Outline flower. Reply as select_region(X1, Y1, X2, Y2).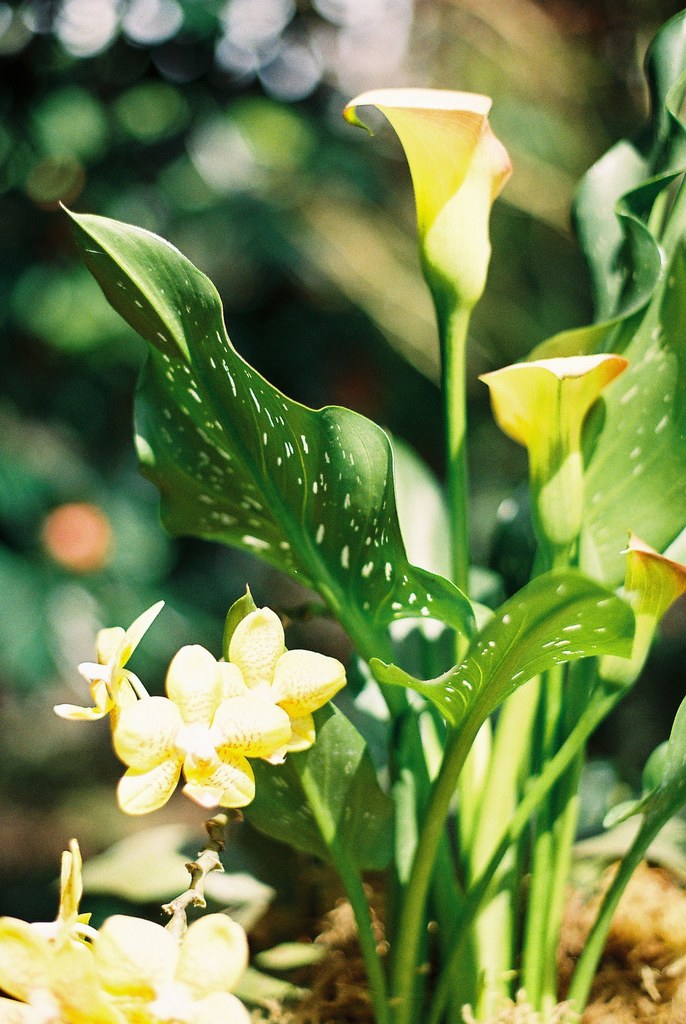
select_region(478, 348, 628, 543).
